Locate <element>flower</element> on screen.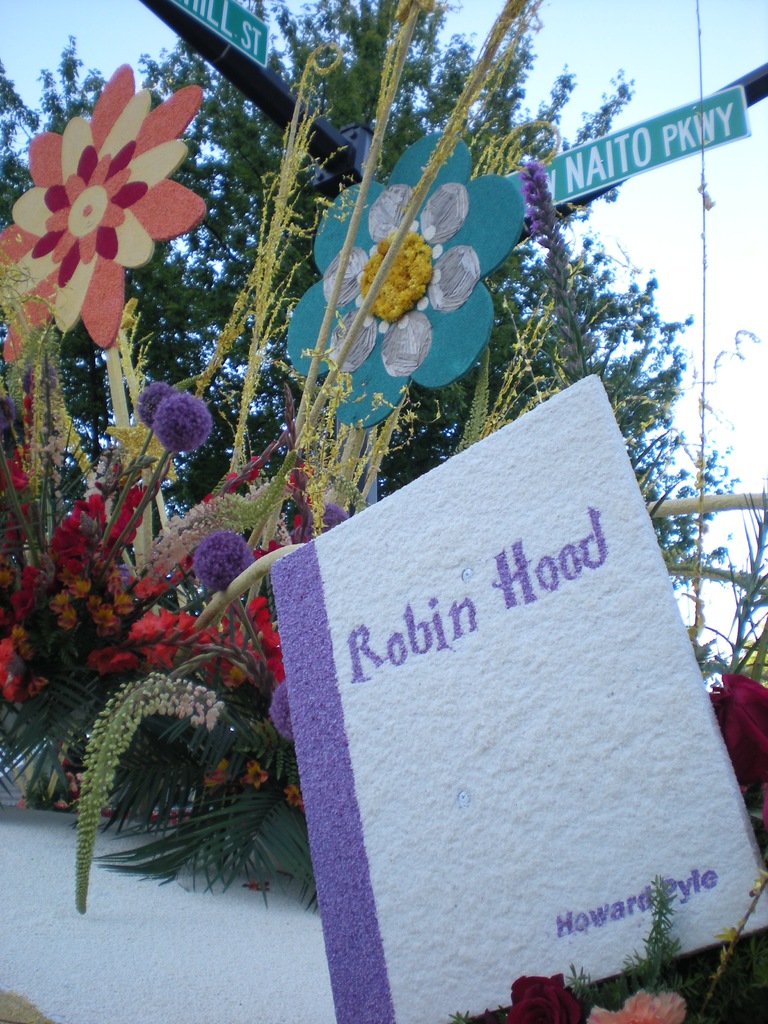
On screen at l=587, t=991, r=696, b=1023.
